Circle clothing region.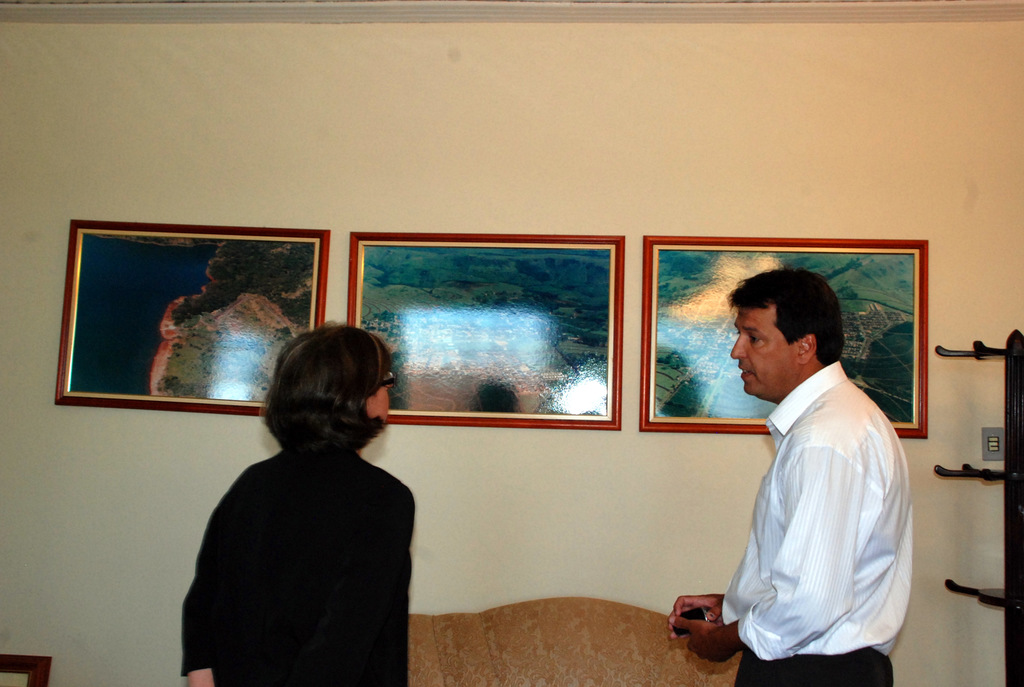
Region: (717,359,906,686).
